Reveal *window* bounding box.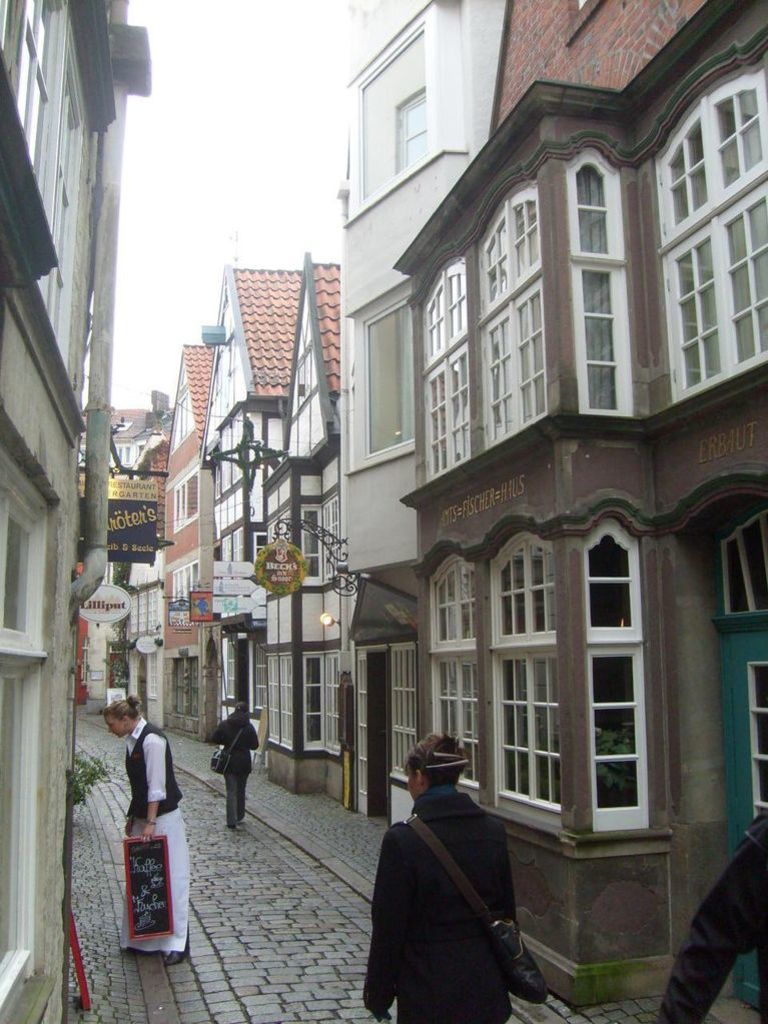
Revealed: l=297, t=503, r=320, b=589.
